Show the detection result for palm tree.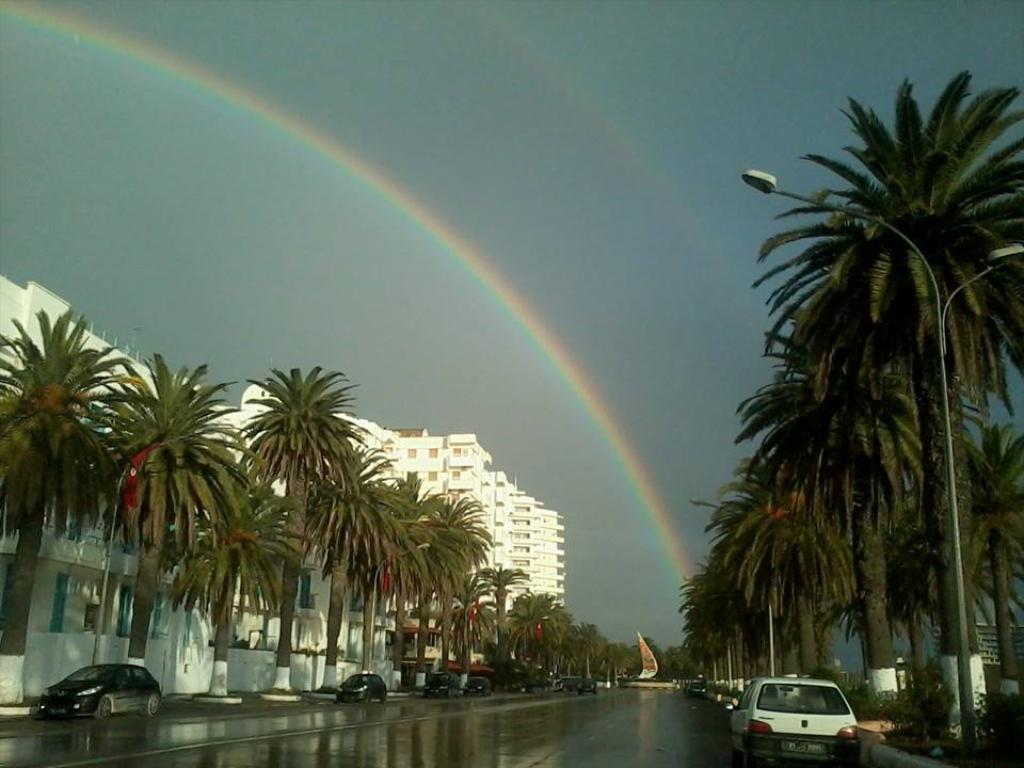
{"x1": 691, "y1": 588, "x2": 762, "y2": 679}.
